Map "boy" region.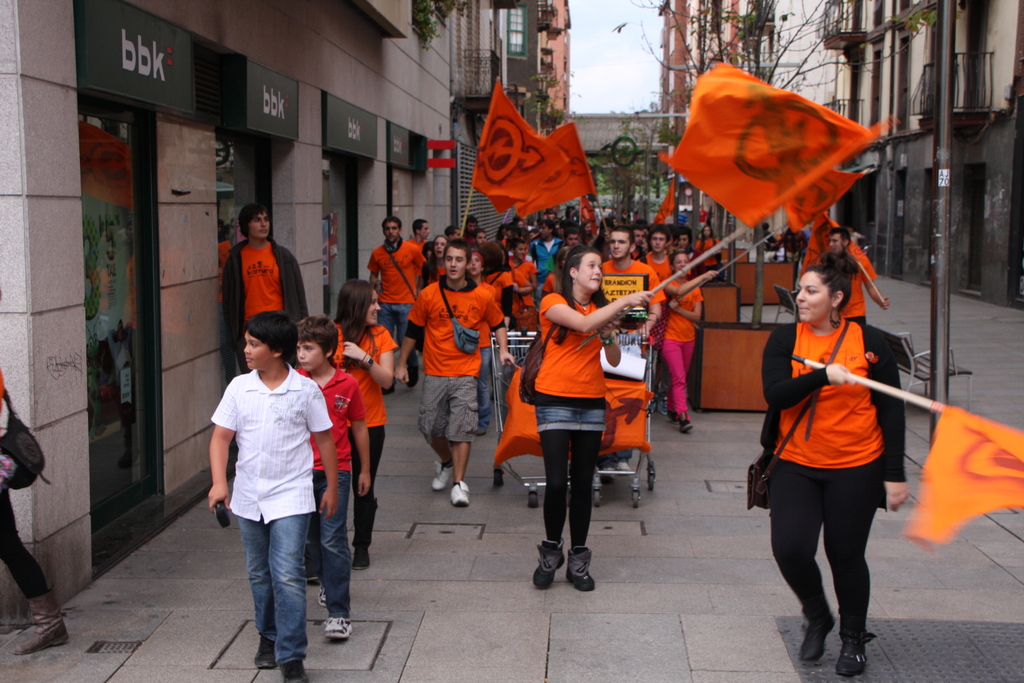
Mapped to <box>824,226,891,325</box>.
